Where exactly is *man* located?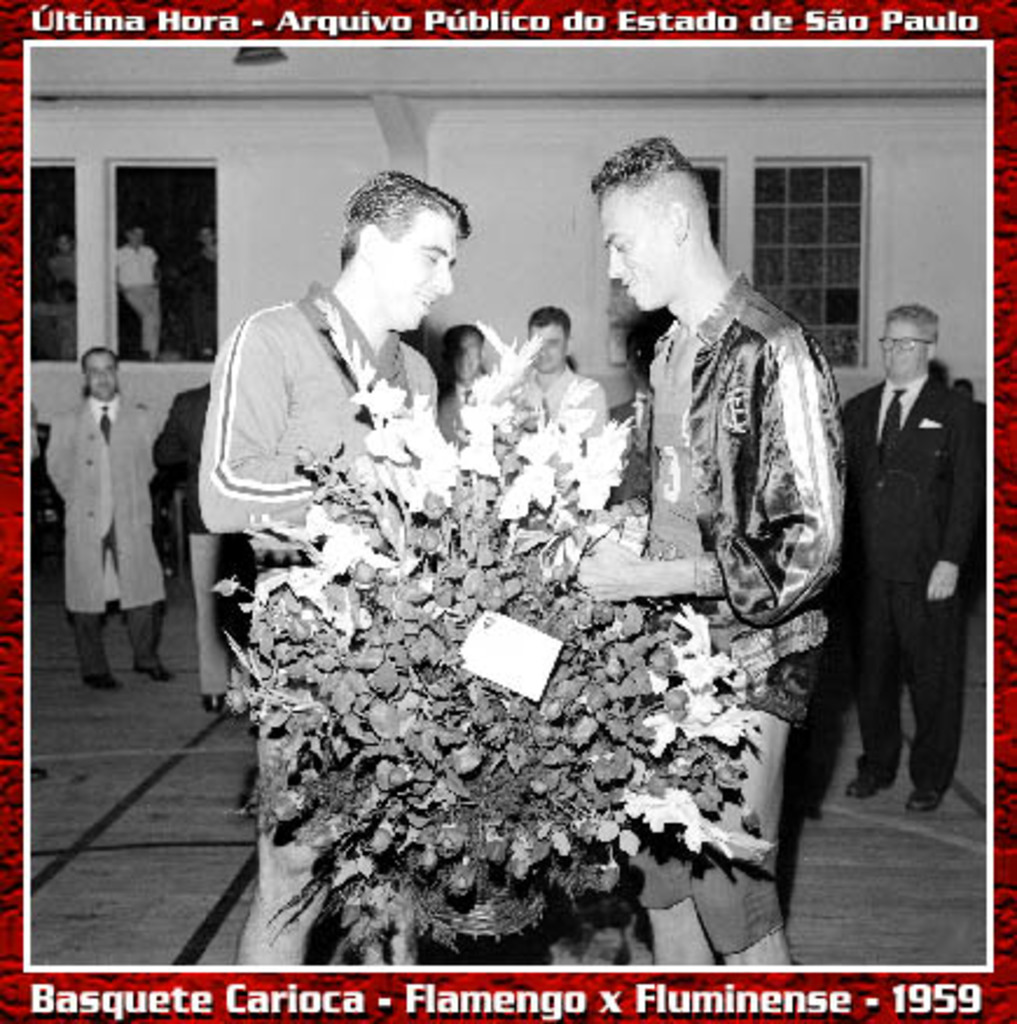
Its bounding box is {"x1": 418, "y1": 320, "x2": 493, "y2": 440}.
